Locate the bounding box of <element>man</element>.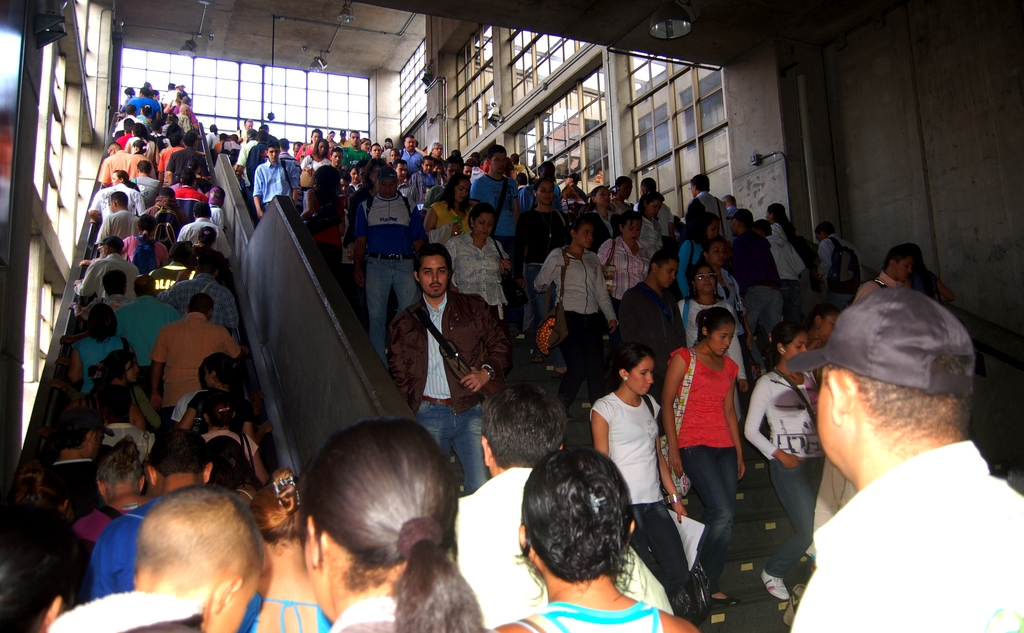
Bounding box: Rect(93, 191, 140, 243).
